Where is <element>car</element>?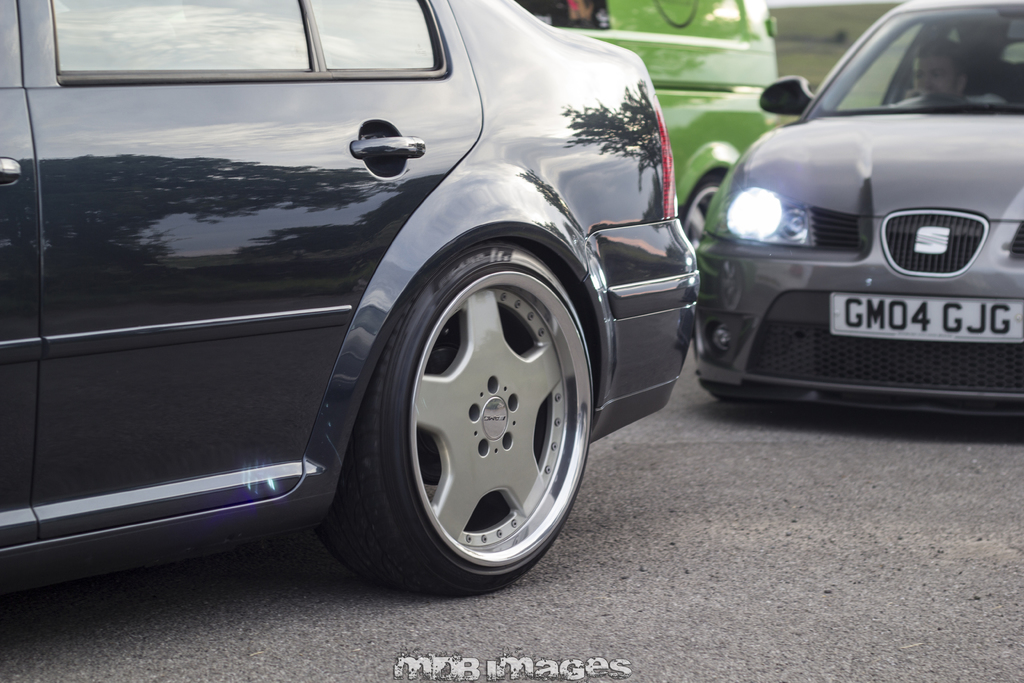
689,0,1023,418.
